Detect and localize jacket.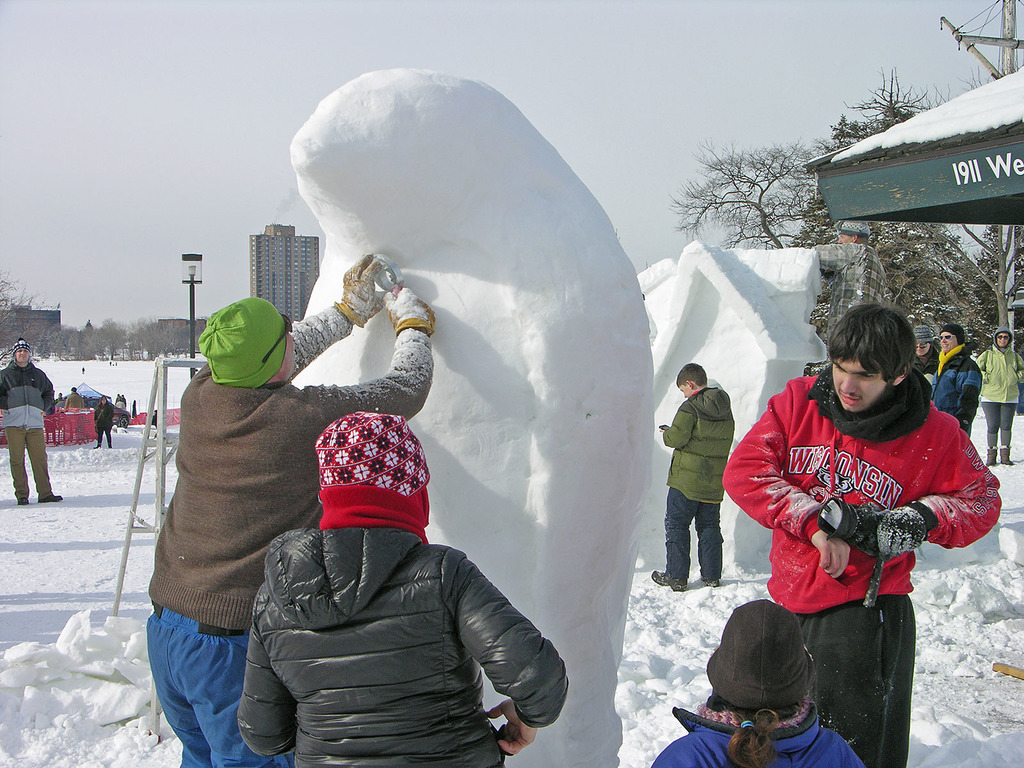
Localized at (929, 346, 984, 436).
